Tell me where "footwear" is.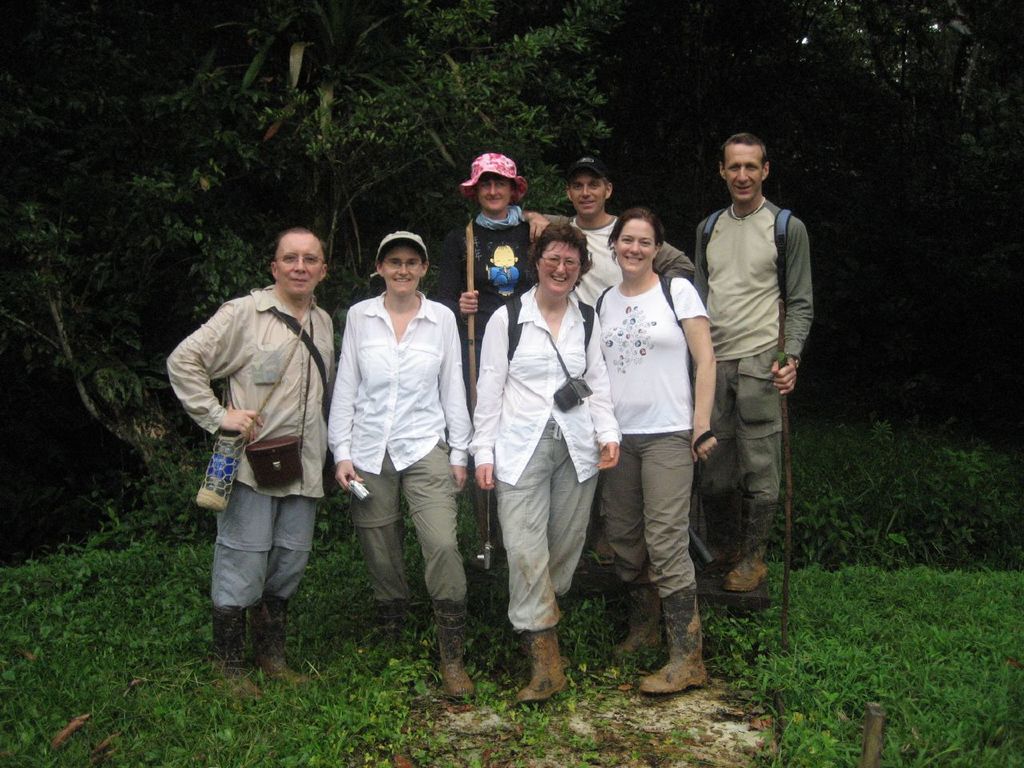
"footwear" is at Rect(610, 578, 661, 654).
